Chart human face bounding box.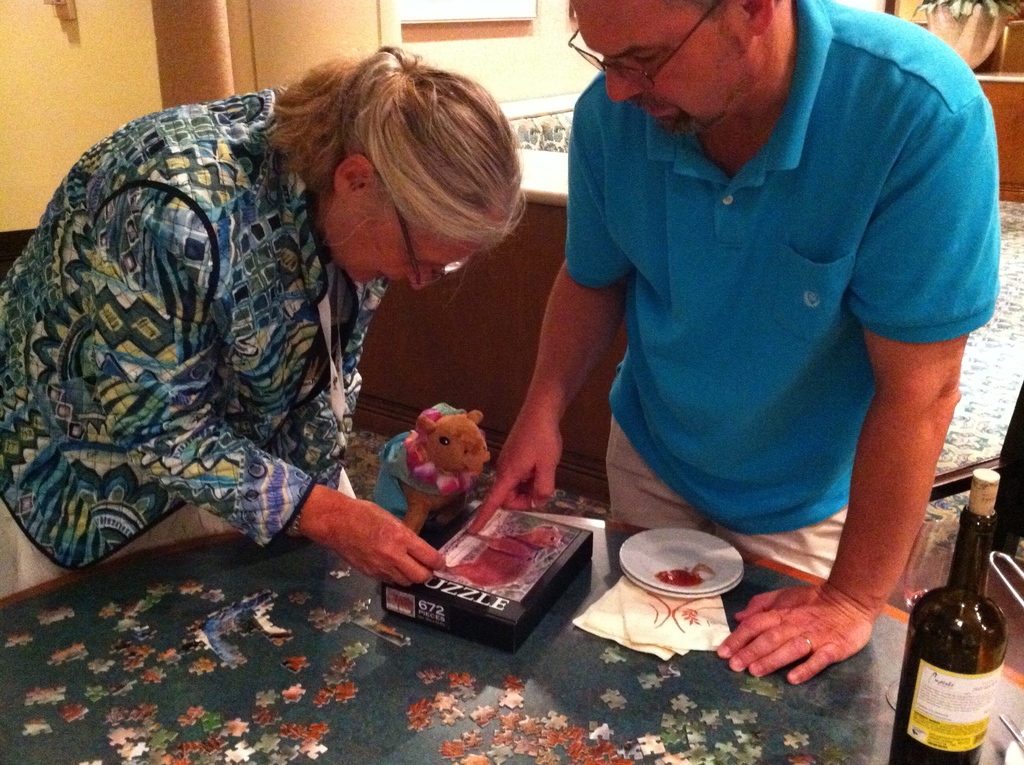
Charted: (left=323, top=196, right=480, bottom=288).
